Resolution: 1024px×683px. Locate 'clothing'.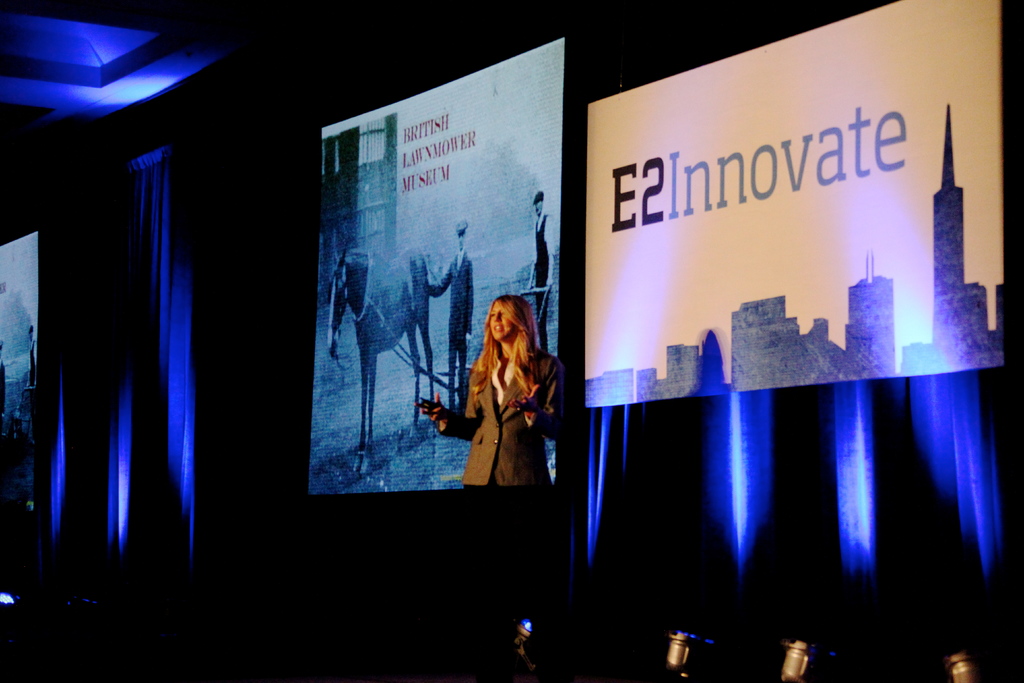
0, 358, 6, 448.
